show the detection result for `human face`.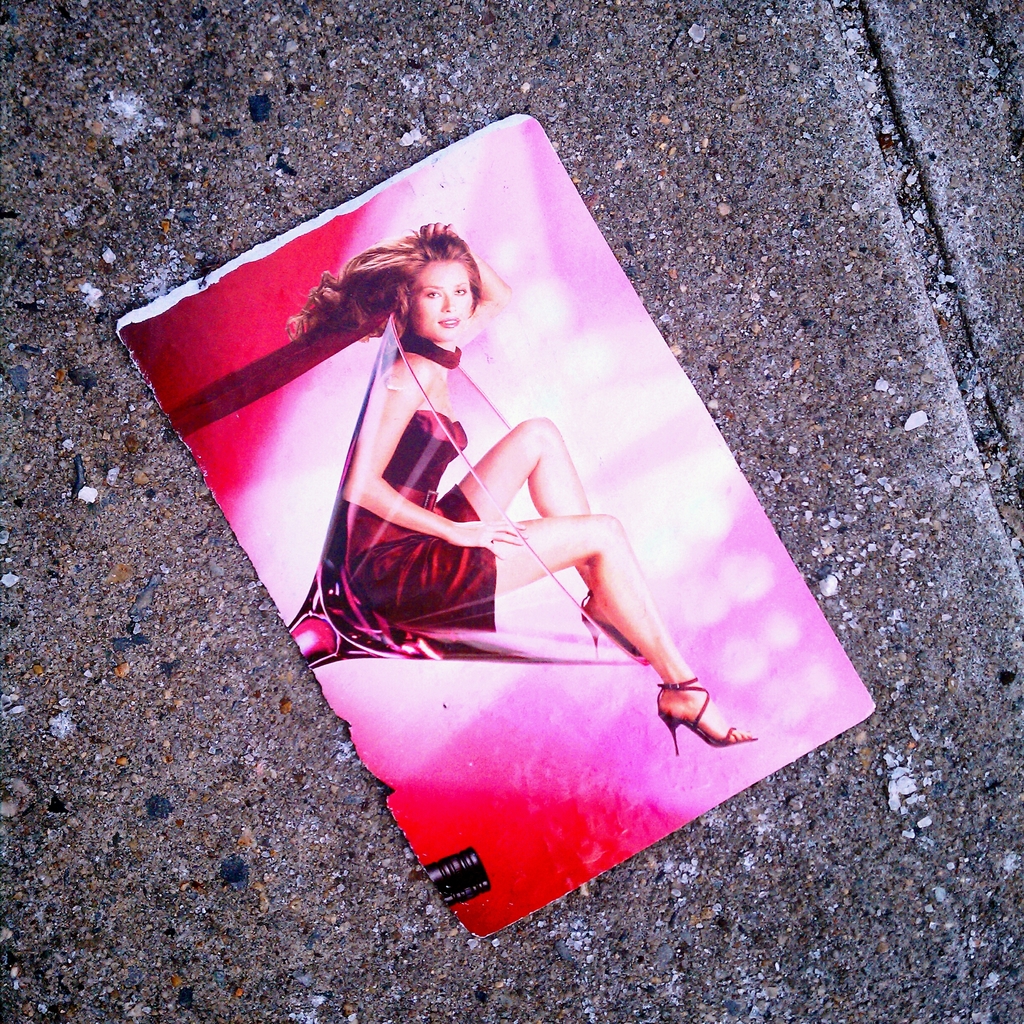
bbox=[404, 253, 474, 342].
